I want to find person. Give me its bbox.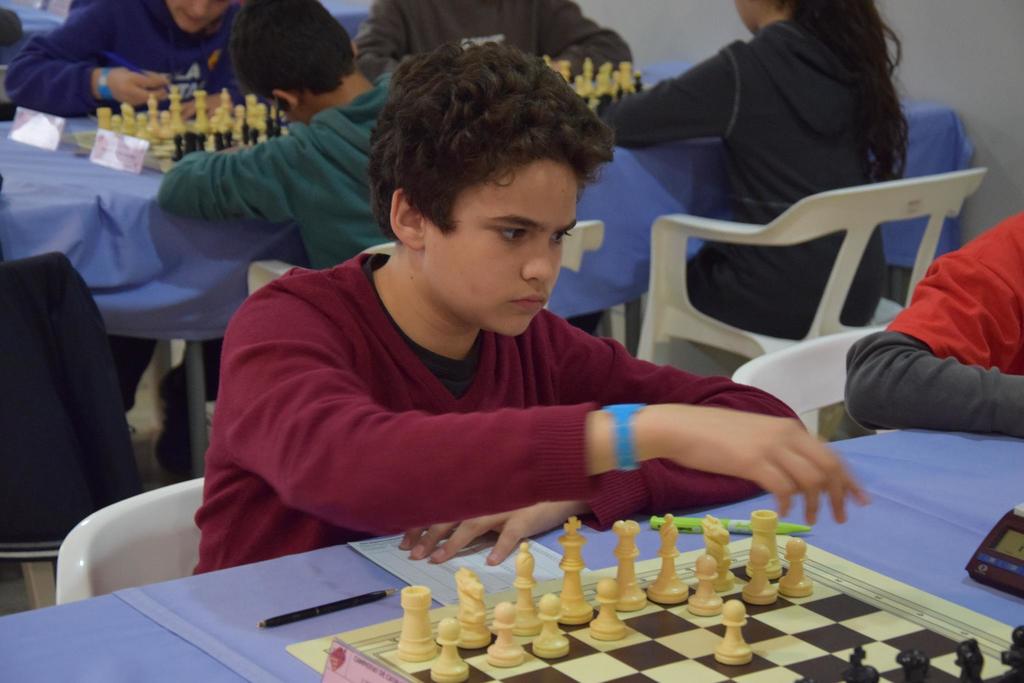
[4, 0, 236, 117].
